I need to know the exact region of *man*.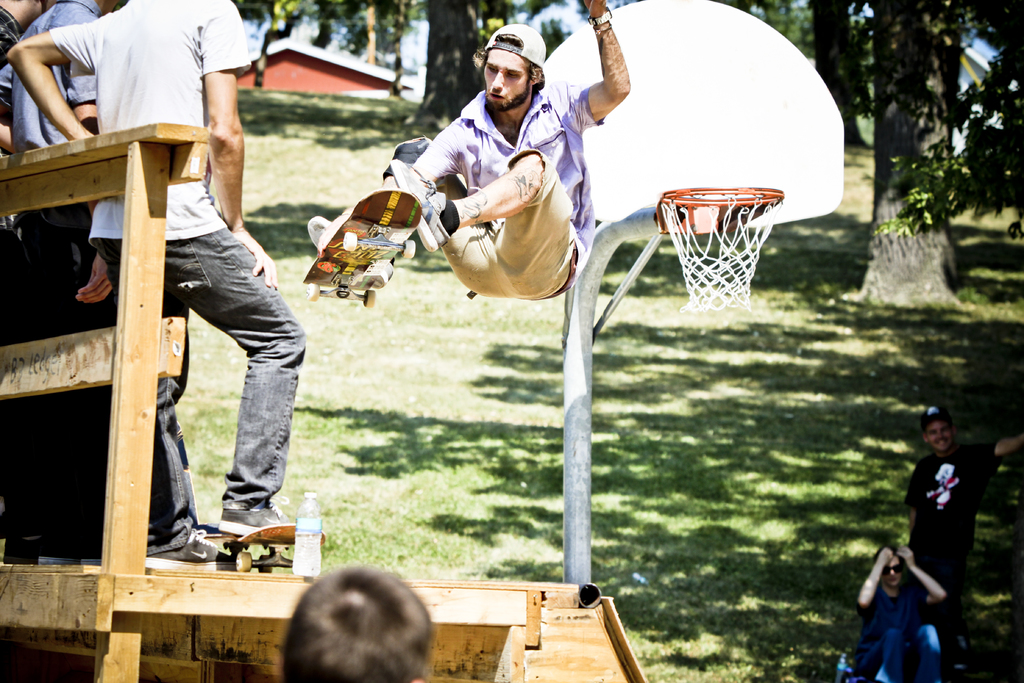
Region: [x1=5, y1=0, x2=304, y2=562].
